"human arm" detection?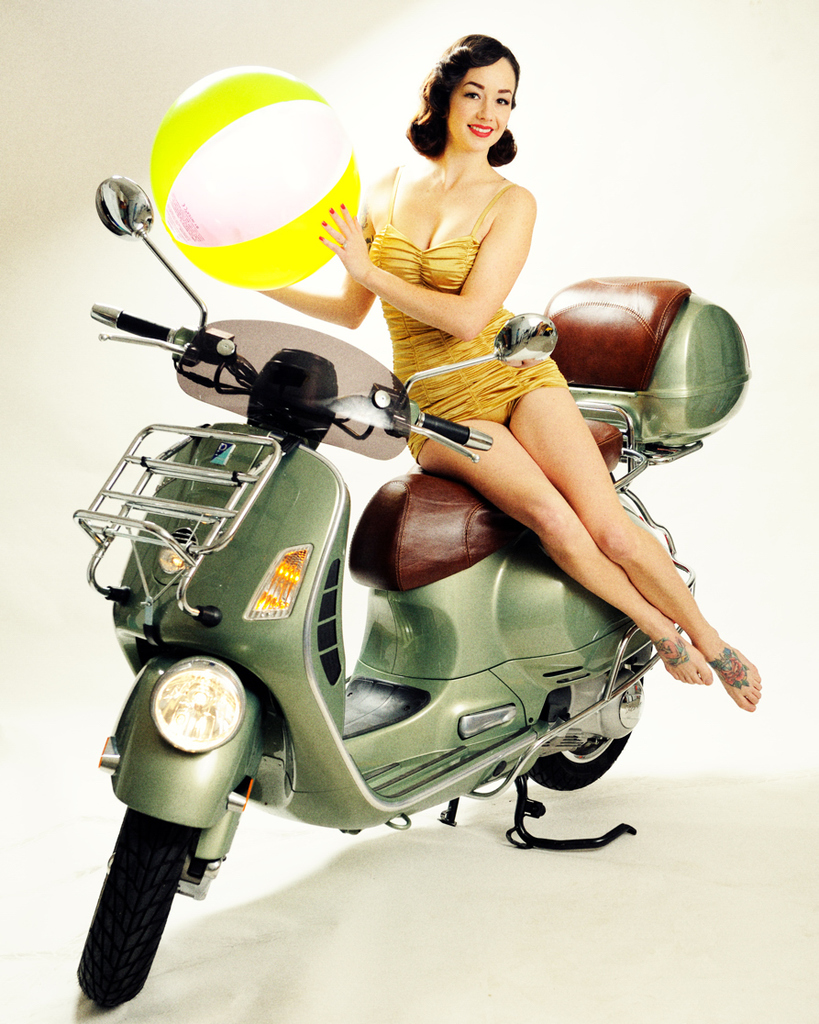
(338, 169, 545, 335)
